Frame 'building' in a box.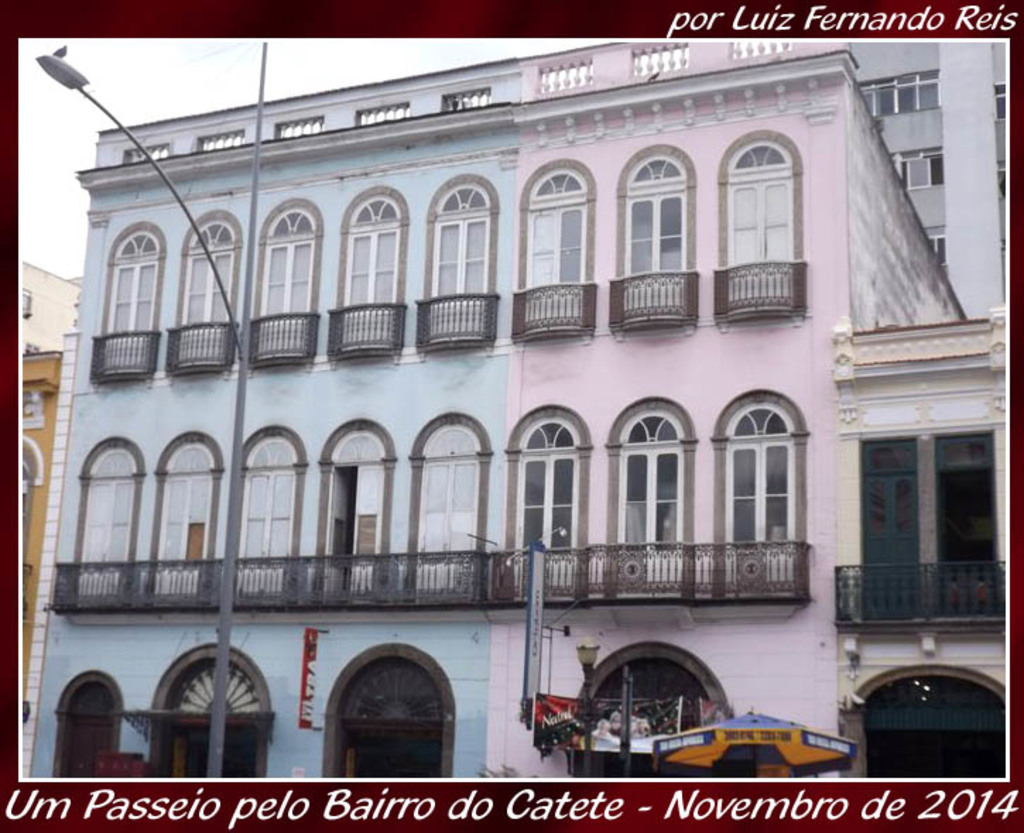
16, 354, 62, 706.
